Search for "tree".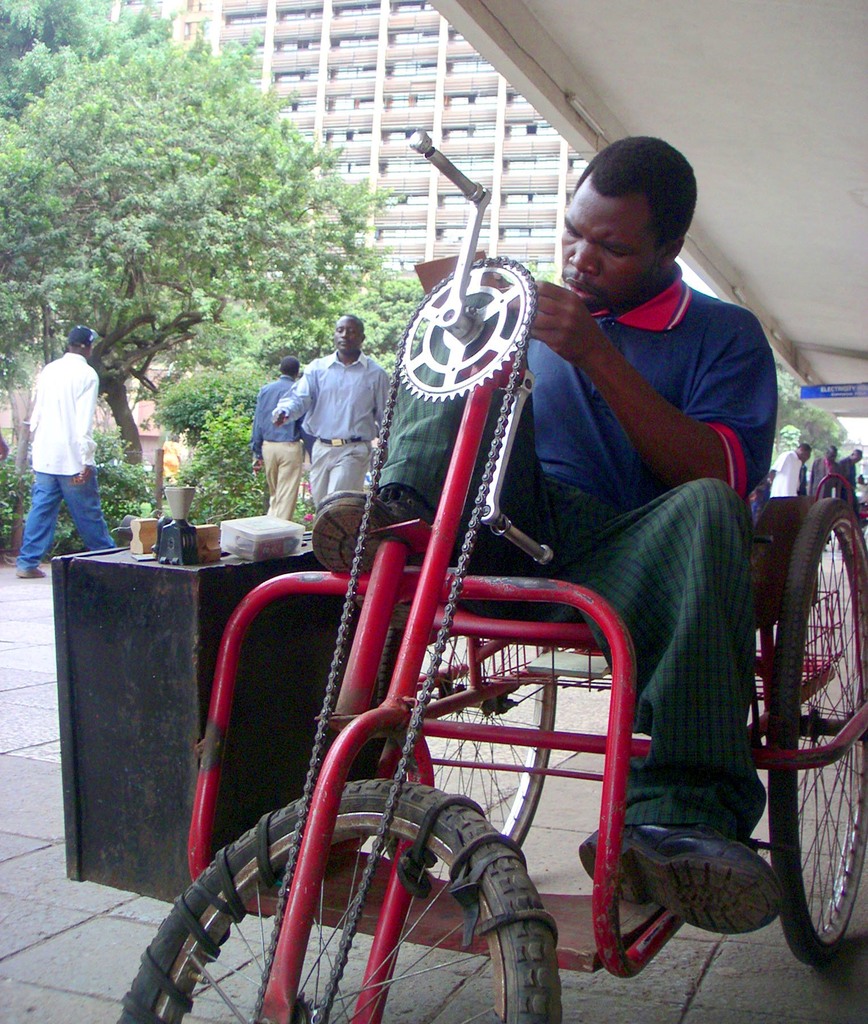
Found at [left=0, top=0, right=169, bottom=109].
